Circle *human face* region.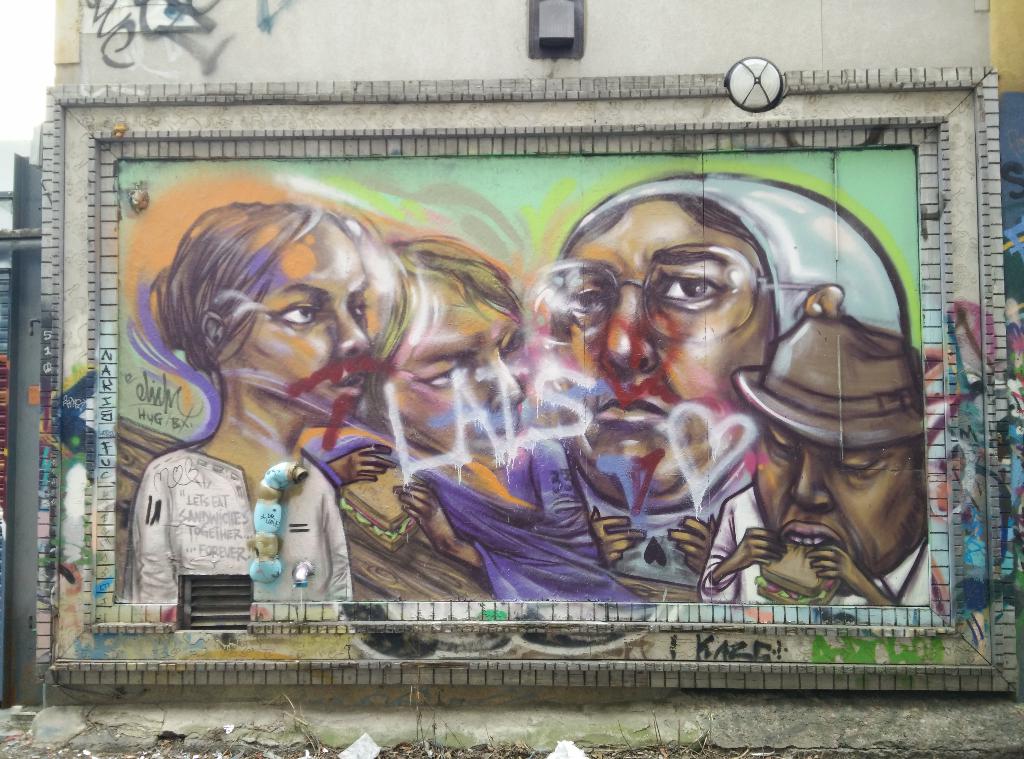
Region: pyautogui.locateOnScreen(226, 222, 366, 412).
